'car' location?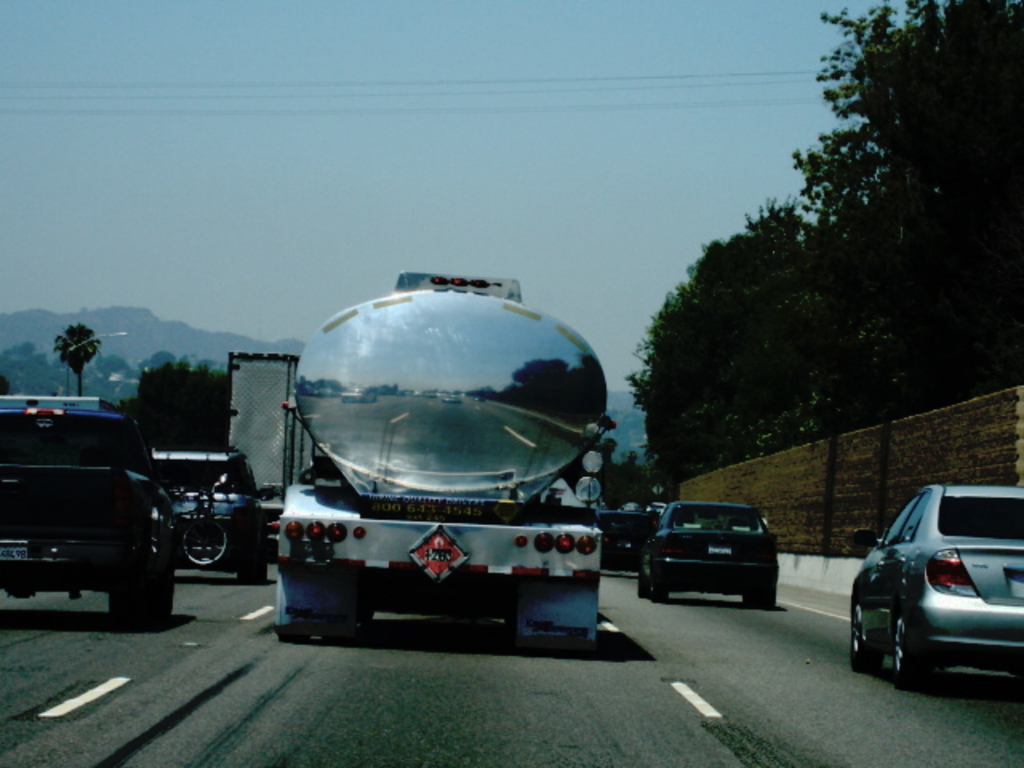
{"x1": 627, "y1": 504, "x2": 774, "y2": 608}
